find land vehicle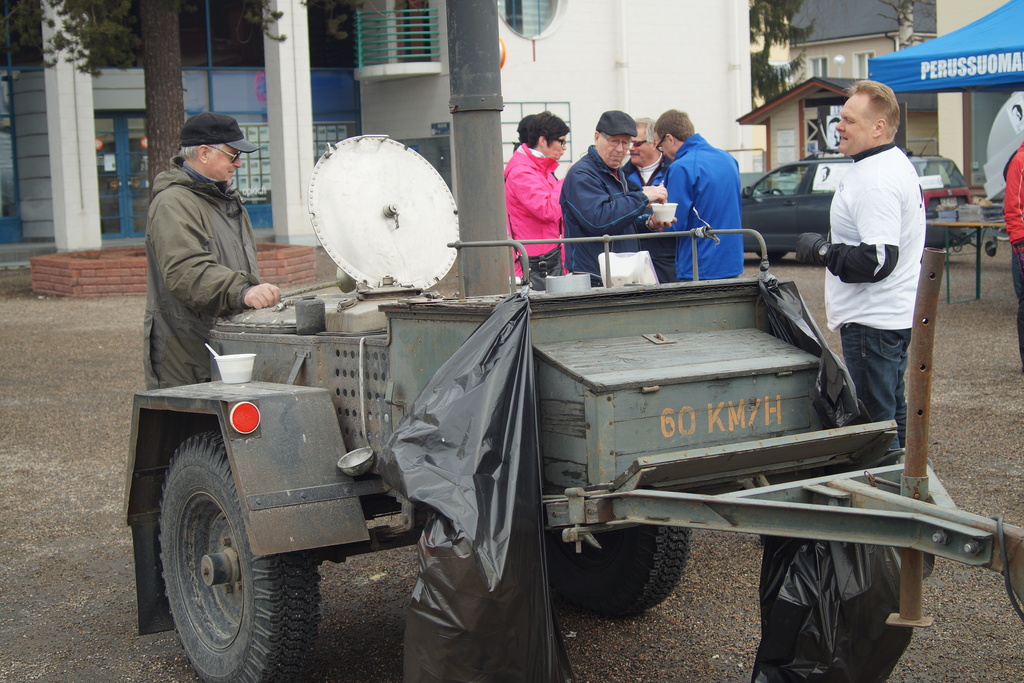
select_region(116, 224, 1023, 671)
